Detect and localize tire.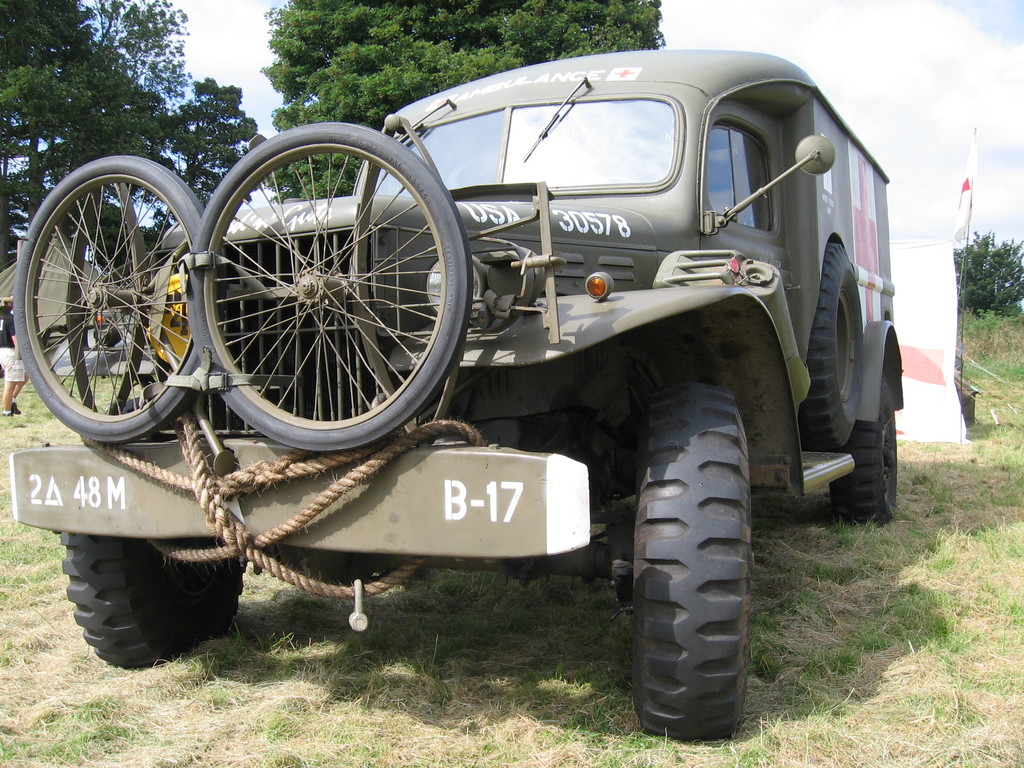
Localized at 832/365/905/518.
